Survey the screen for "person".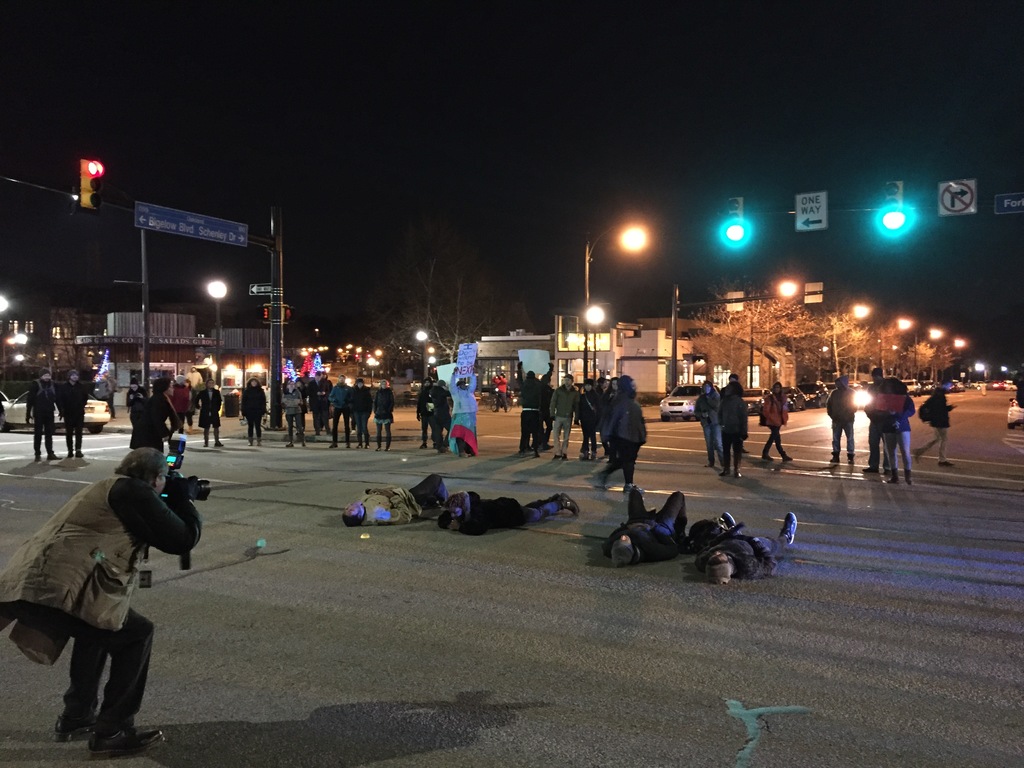
Survey found: <bbox>310, 371, 327, 436</bbox>.
